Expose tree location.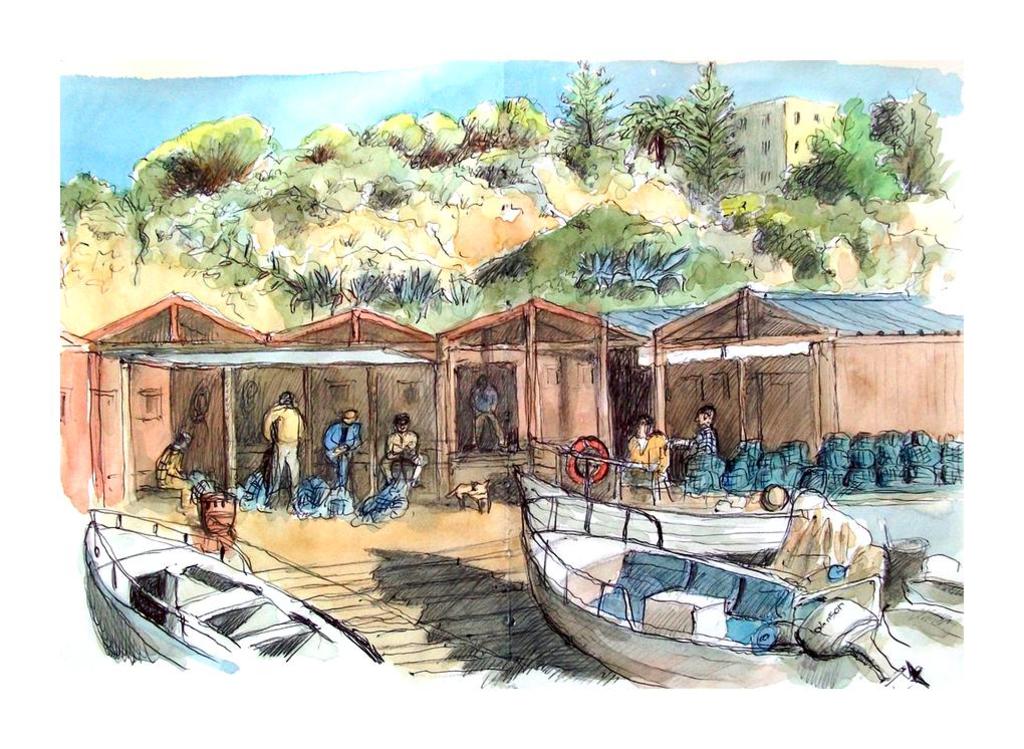
Exposed at 457:107:518:146.
